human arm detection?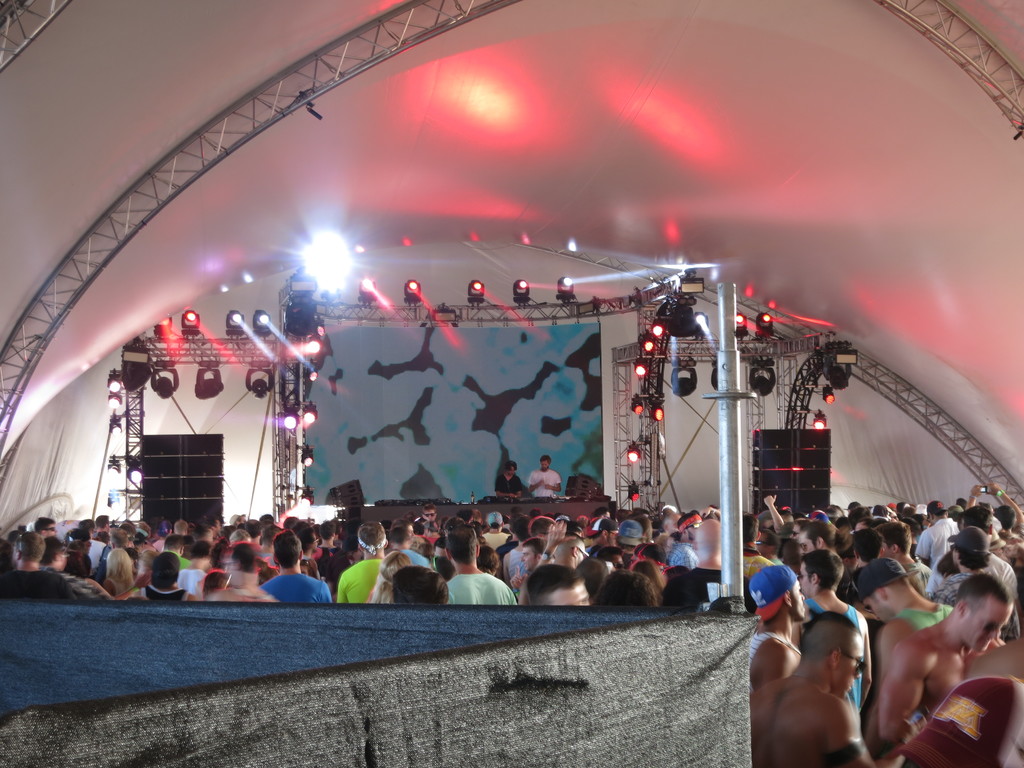
(x1=545, y1=476, x2=562, y2=490)
